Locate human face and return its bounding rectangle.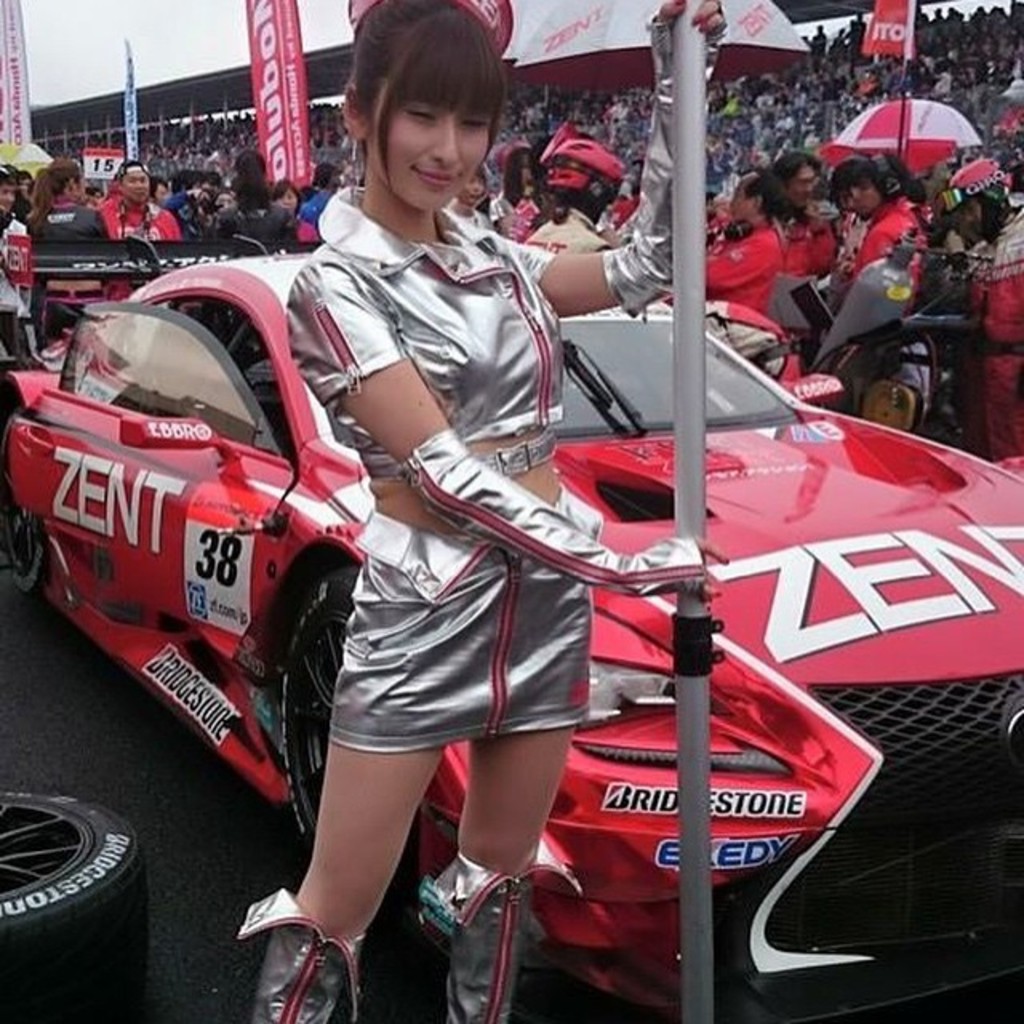
[x1=784, y1=168, x2=813, y2=205].
